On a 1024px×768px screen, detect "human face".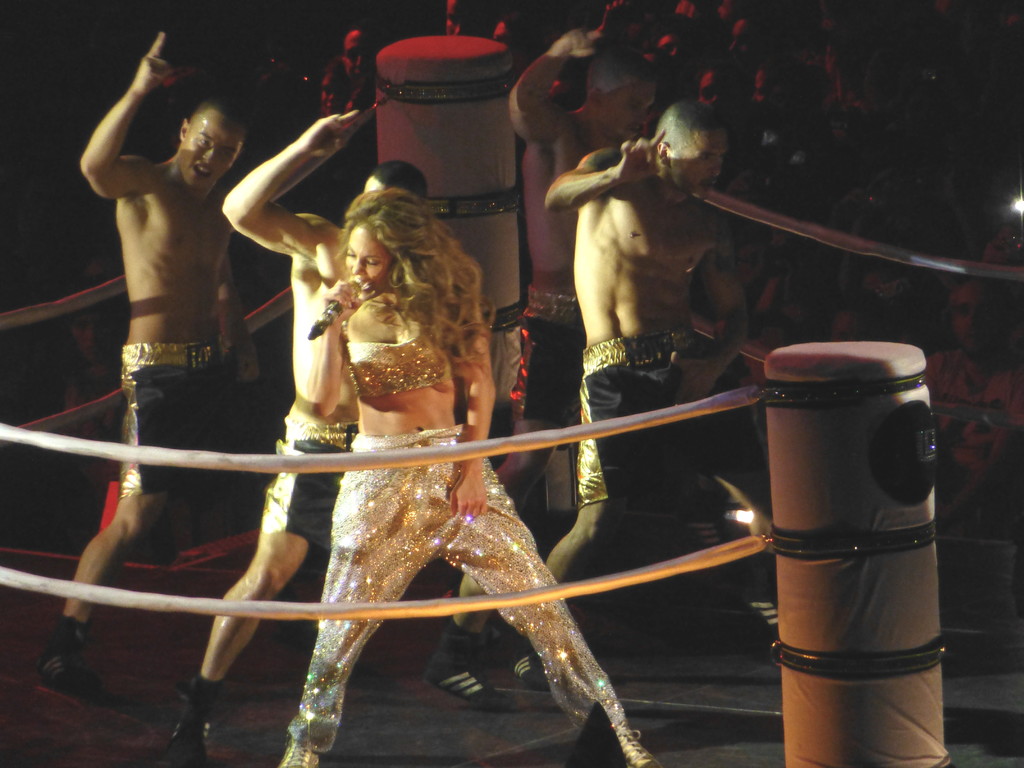
region(697, 69, 739, 116).
